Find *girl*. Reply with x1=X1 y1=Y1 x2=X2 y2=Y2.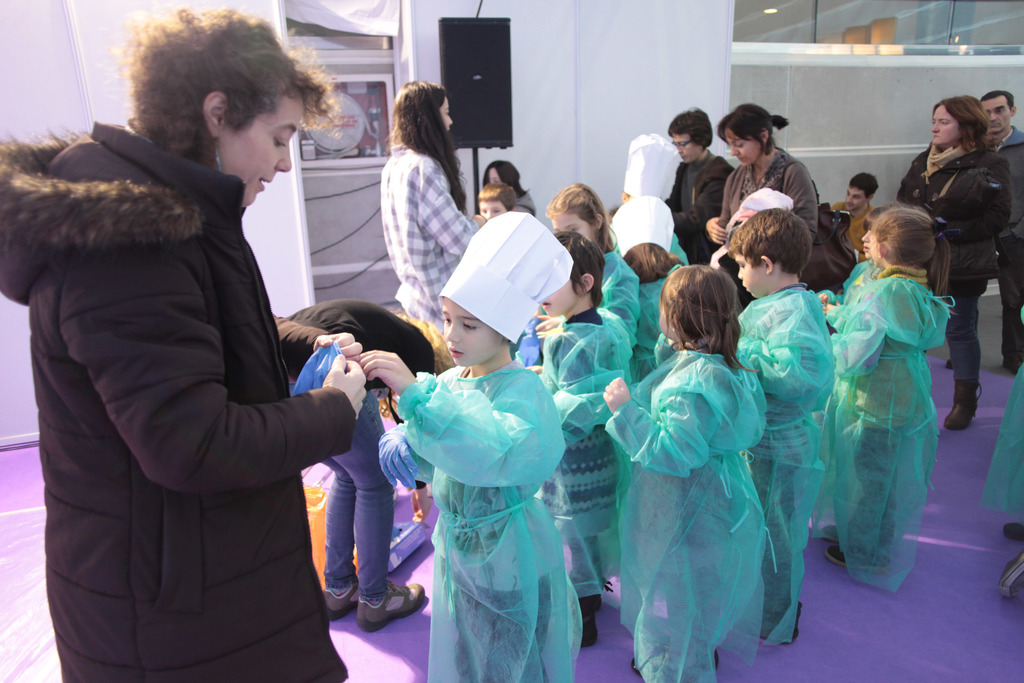
x1=824 y1=217 x2=952 y2=588.
